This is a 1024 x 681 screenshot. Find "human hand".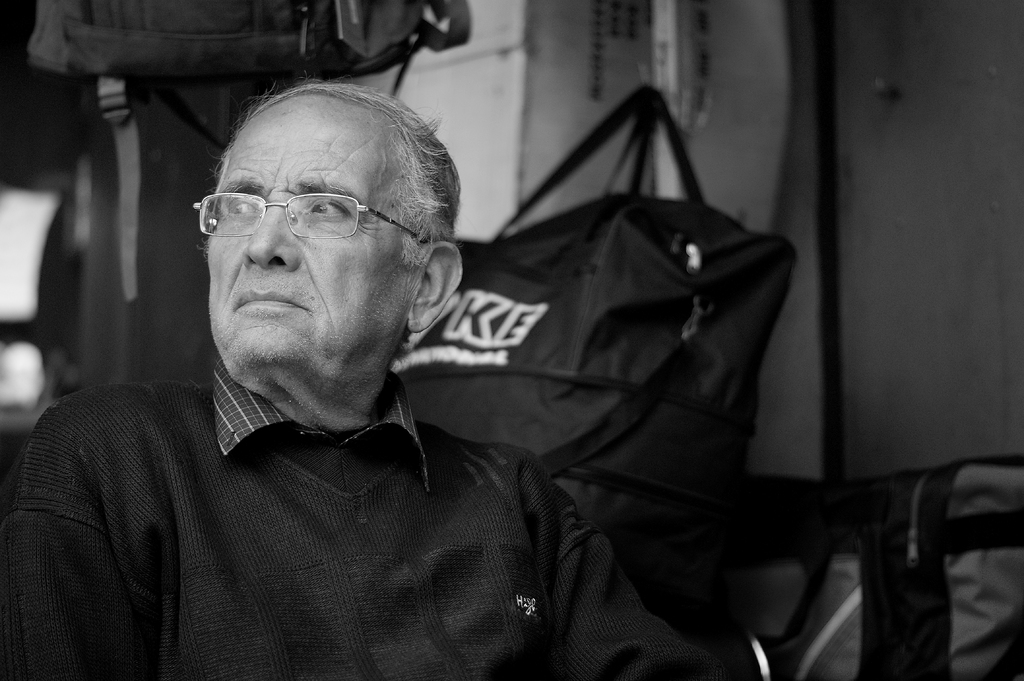
Bounding box: x1=520, y1=445, x2=736, y2=680.
